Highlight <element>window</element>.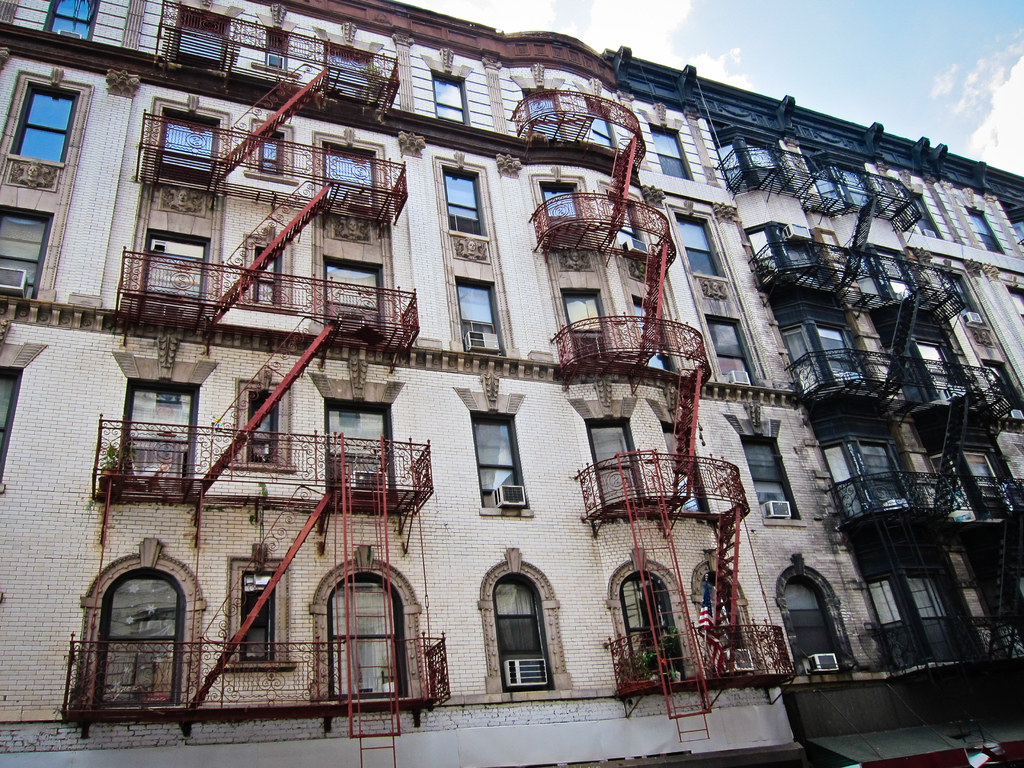
Highlighted region: 718,143,750,198.
